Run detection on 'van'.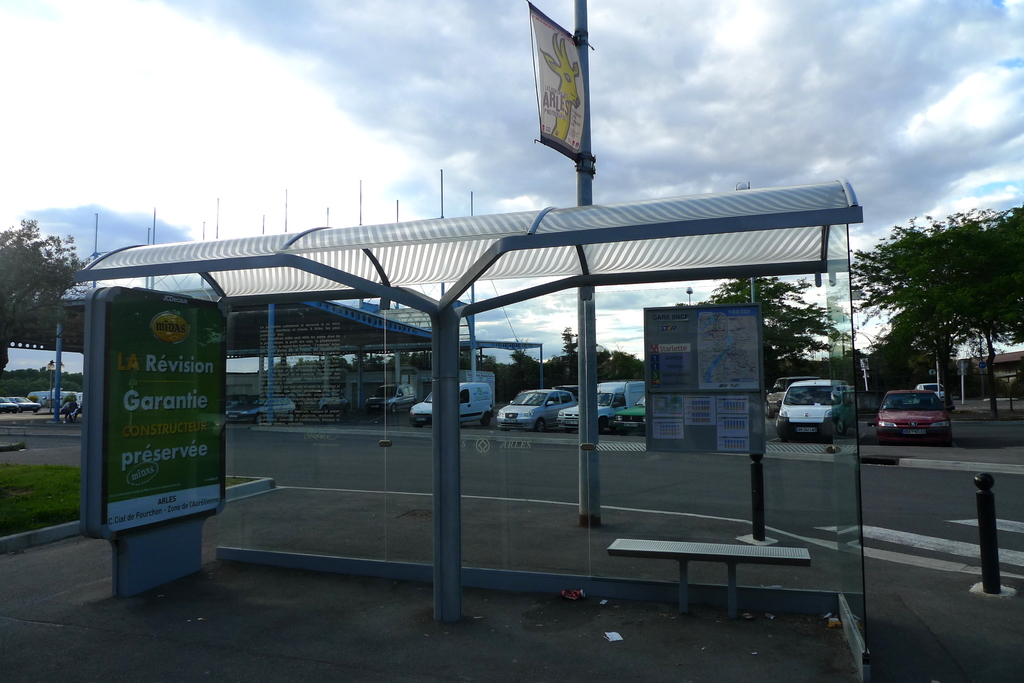
Result: (left=774, top=374, right=845, bottom=439).
